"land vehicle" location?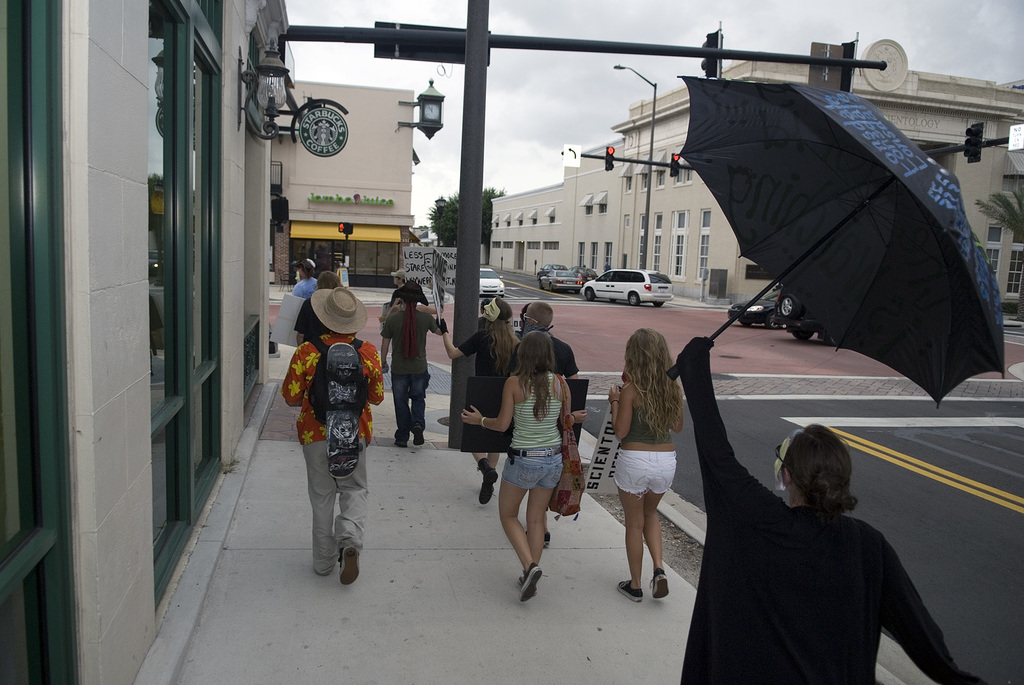
bbox=[581, 269, 678, 307]
